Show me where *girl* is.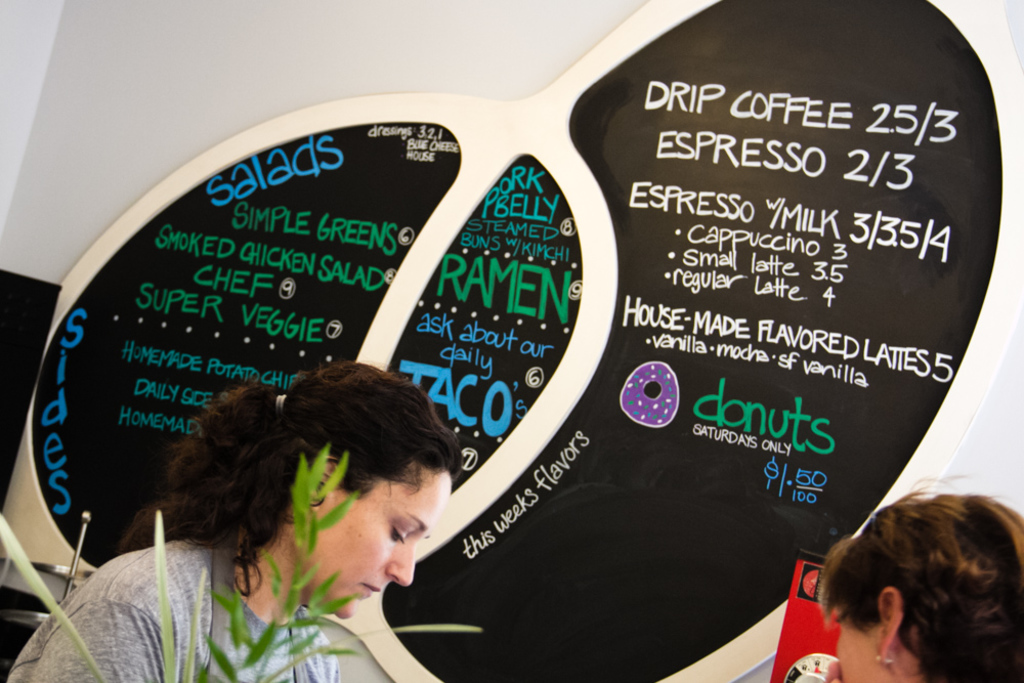
*girl* is at rect(0, 372, 465, 682).
